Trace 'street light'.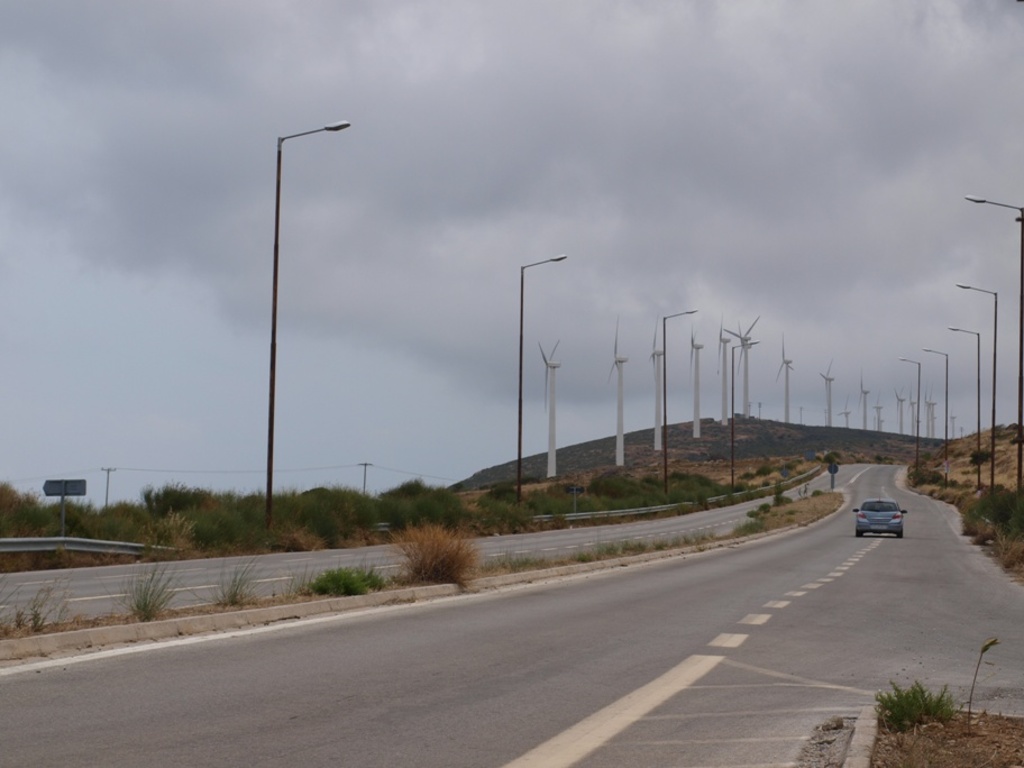
Traced to {"x1": 499, "y1": 225, "x2": 596, "y2": 521}.
